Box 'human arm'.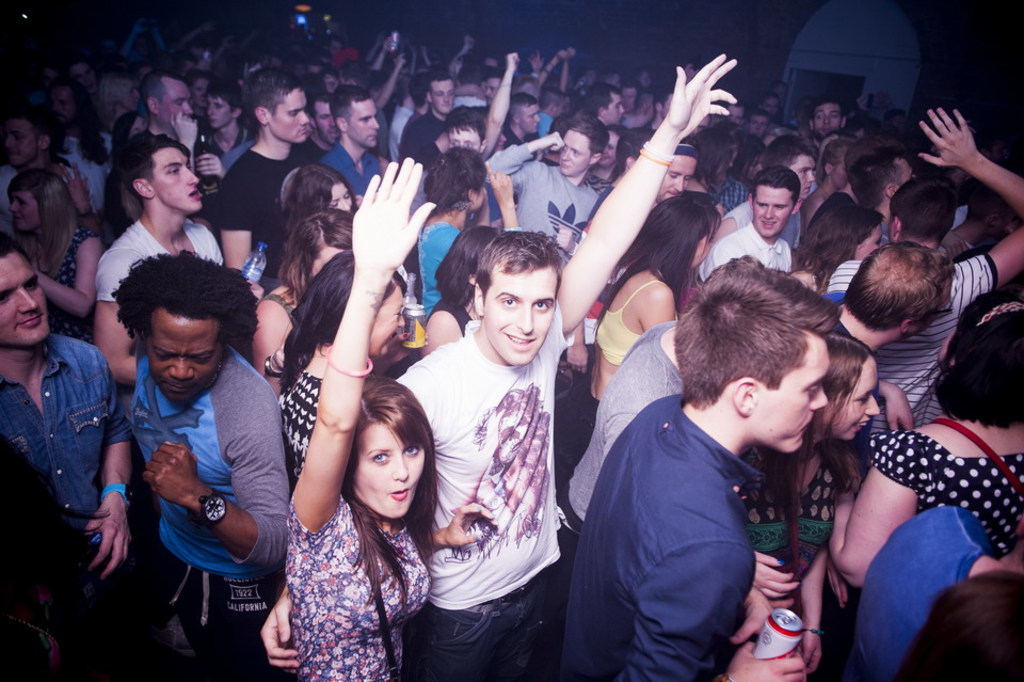
region(575, 91, 725, 321).
